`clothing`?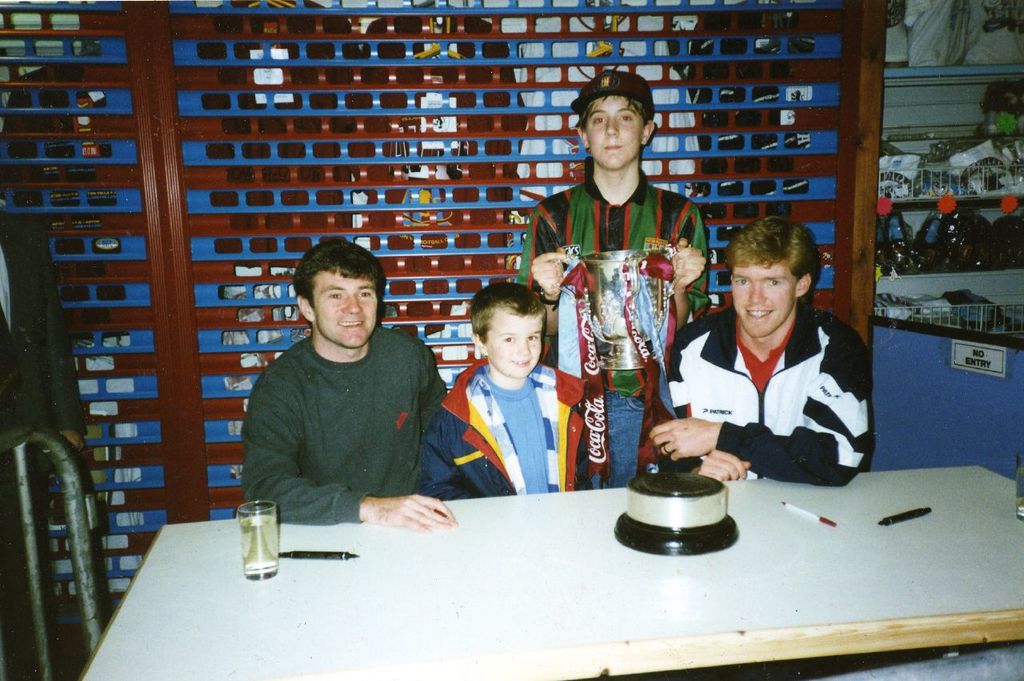
<region>441, 326, 578, 515</region>
